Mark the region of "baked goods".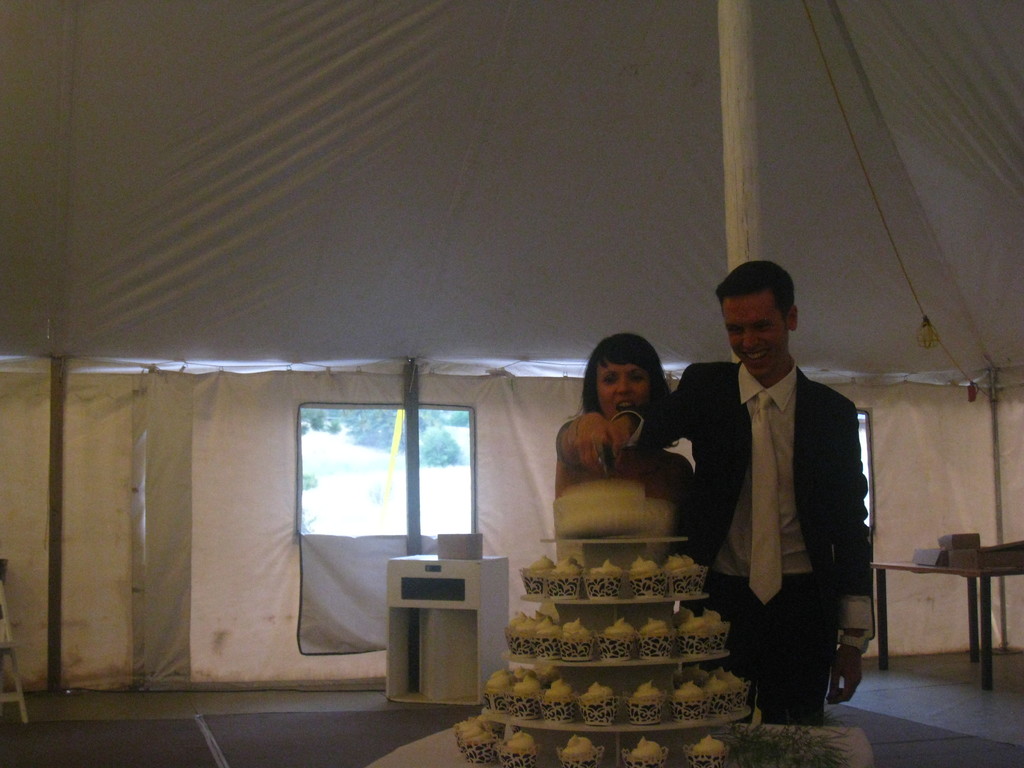
Region: bbox(686, 738, 731, 767).
